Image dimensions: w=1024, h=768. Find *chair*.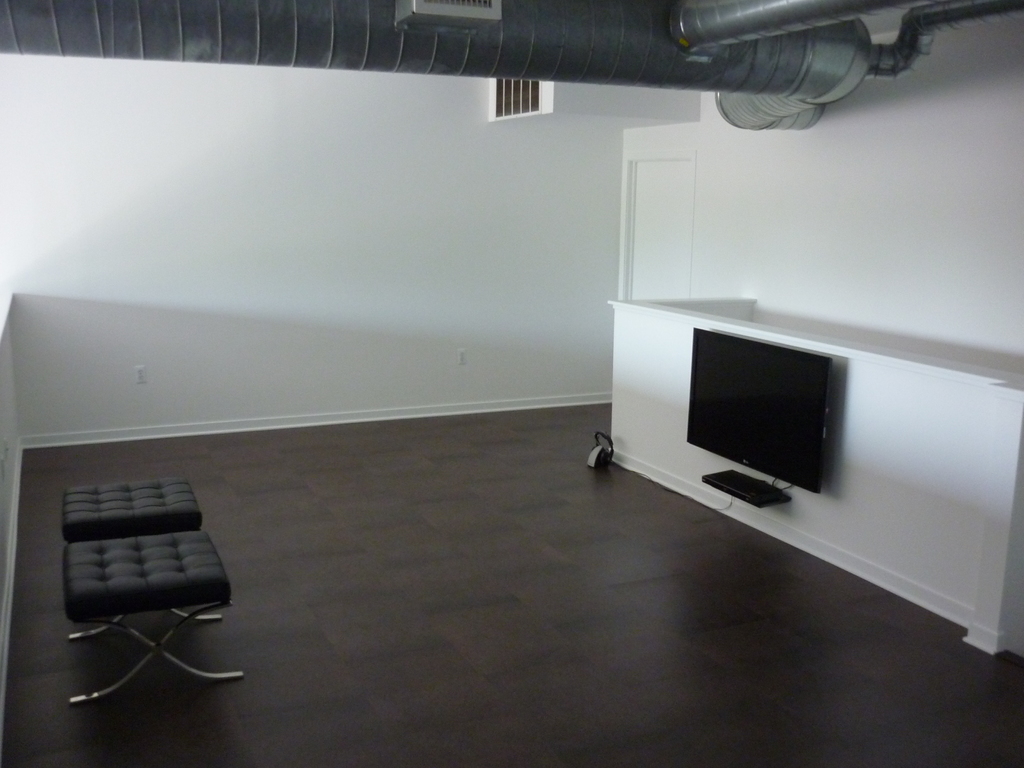
BBox(62, 531, 244, 700).
